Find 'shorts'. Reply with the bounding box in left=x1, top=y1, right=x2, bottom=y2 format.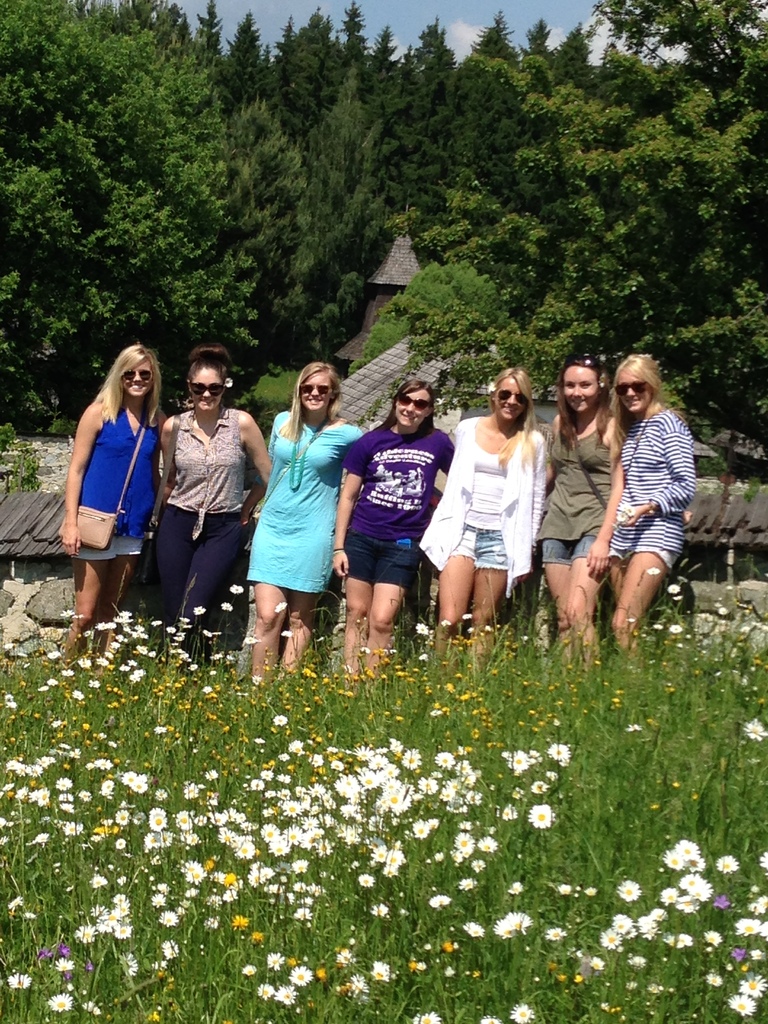
left=439, top=531, right=513, bottom=569.
